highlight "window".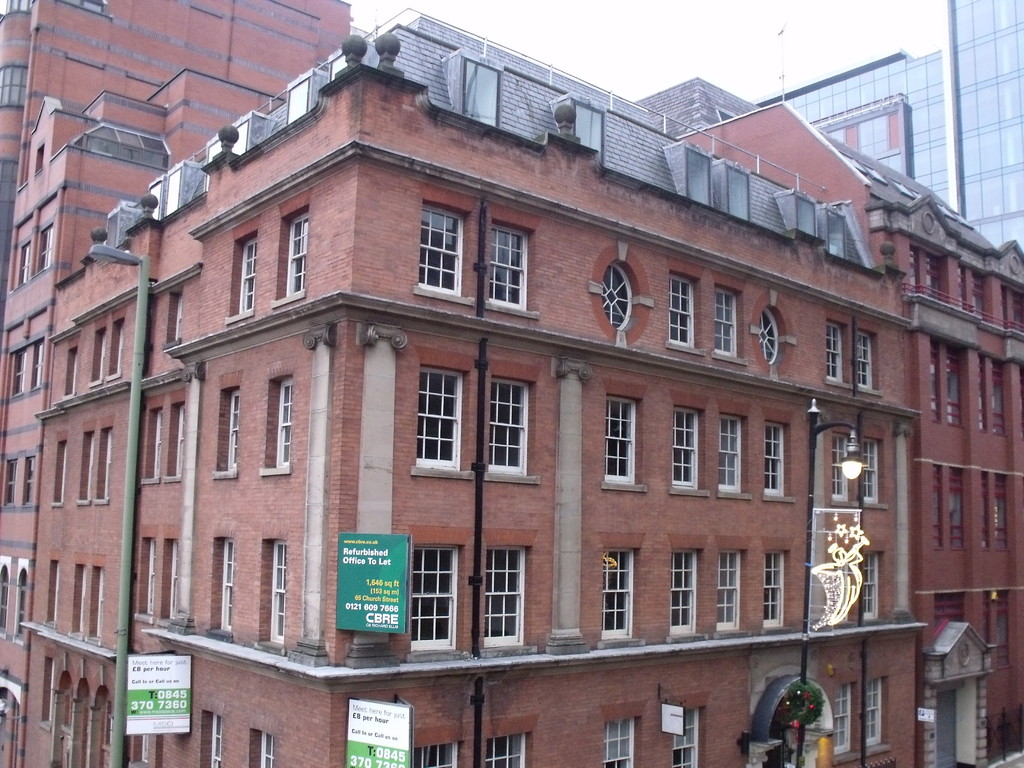
Highlighted region: {"left": 850, "top": 328, "right": 895, "bottom": 395}.
